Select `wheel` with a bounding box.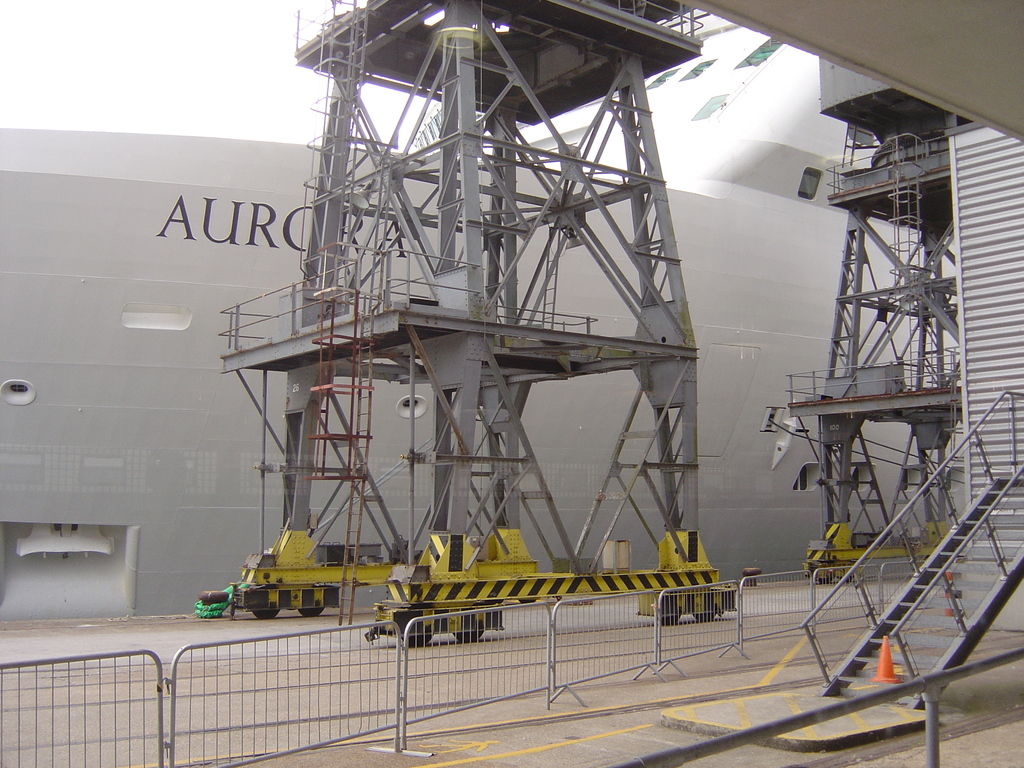
(663,614,676,622).
